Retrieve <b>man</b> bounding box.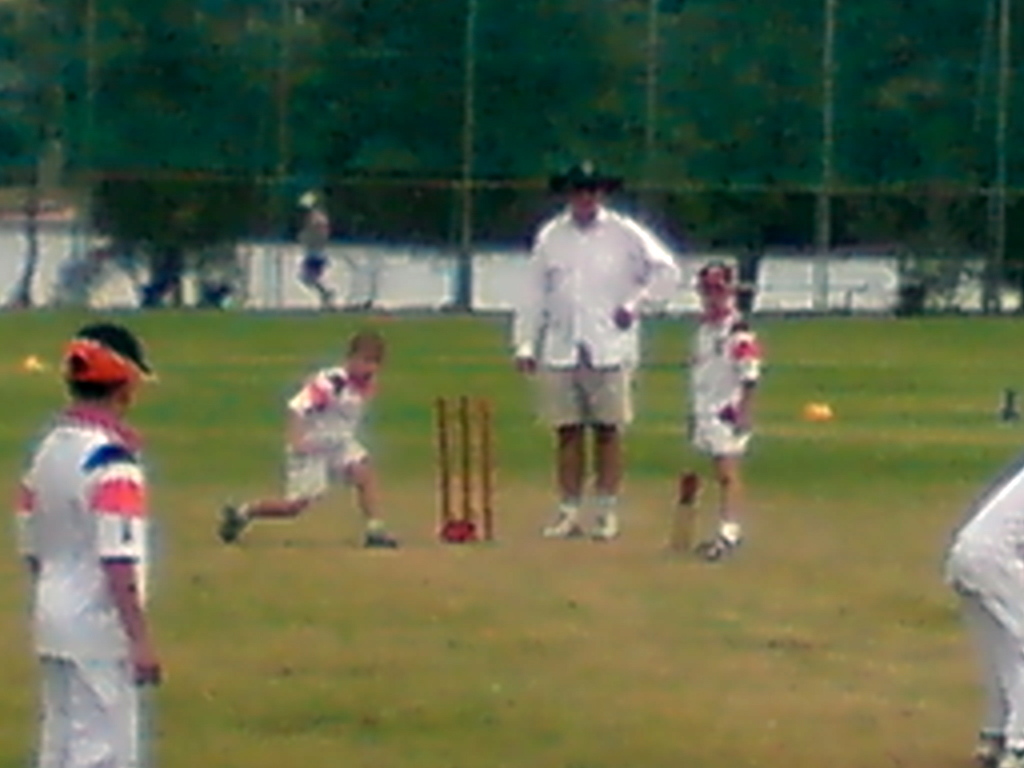
Bounding box: locate(512, 164, 670, 548).
